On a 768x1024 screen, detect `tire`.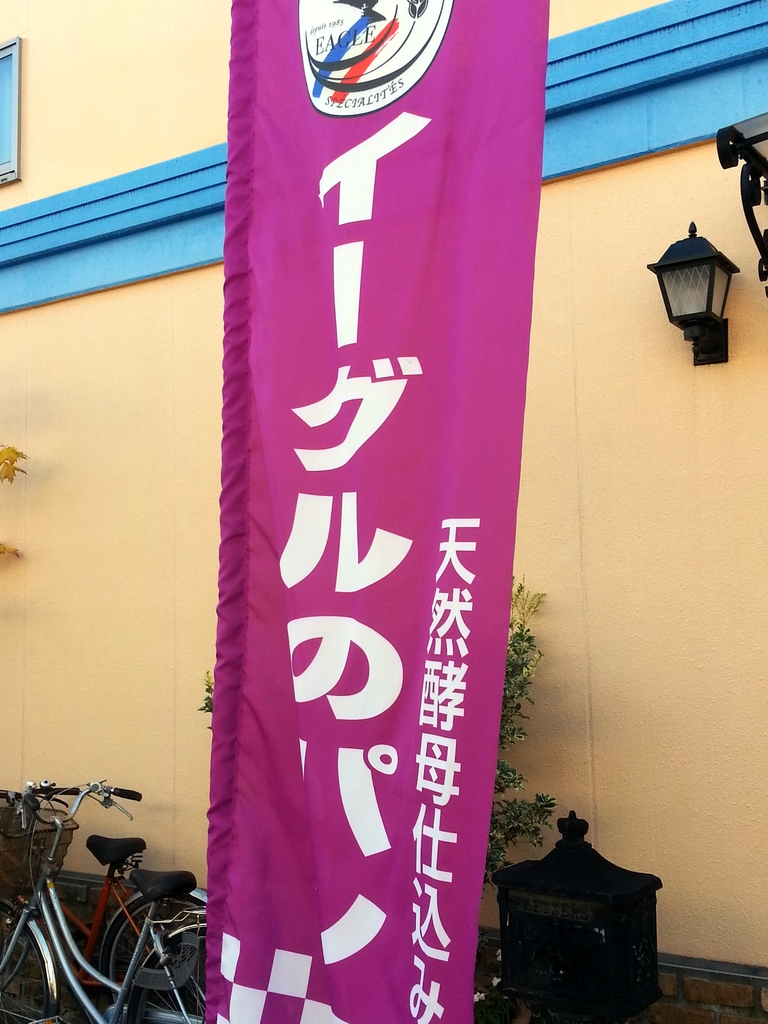
[129, 930, 209, 1023].
